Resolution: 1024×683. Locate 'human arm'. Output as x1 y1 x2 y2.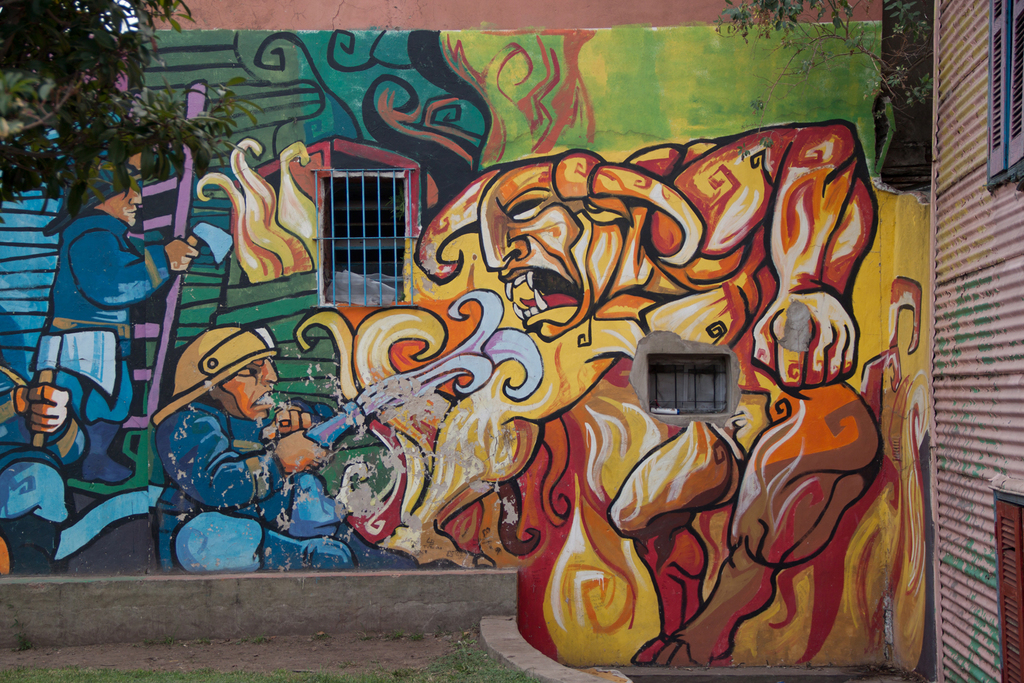
0 365 87 468.
